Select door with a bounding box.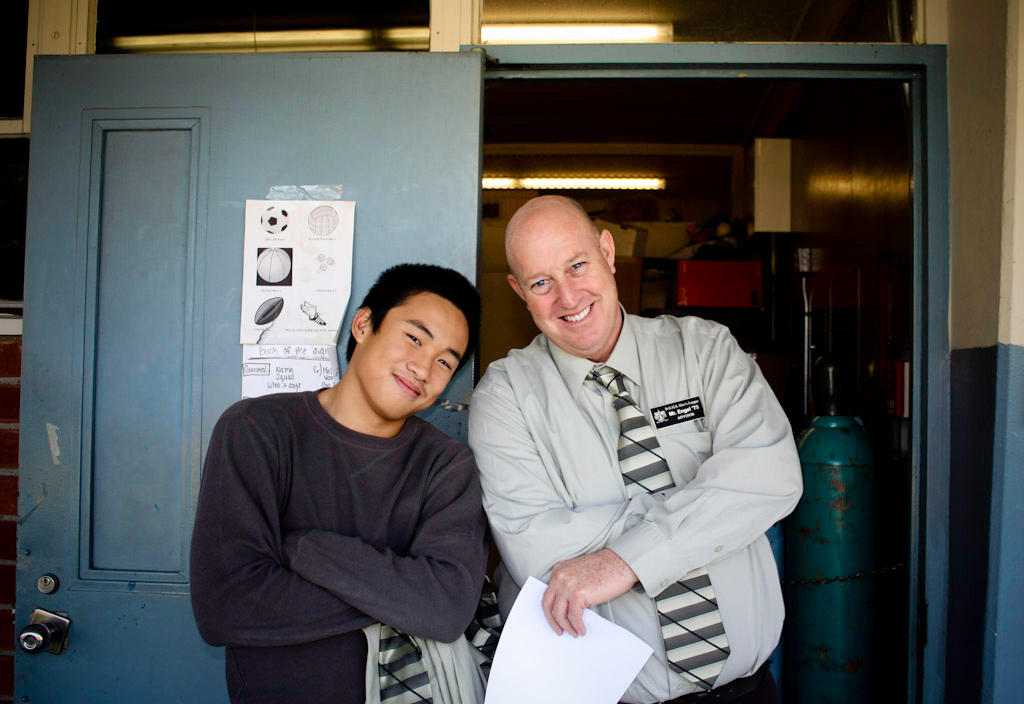
[left=17, top=54, right=485, bottom=698].
